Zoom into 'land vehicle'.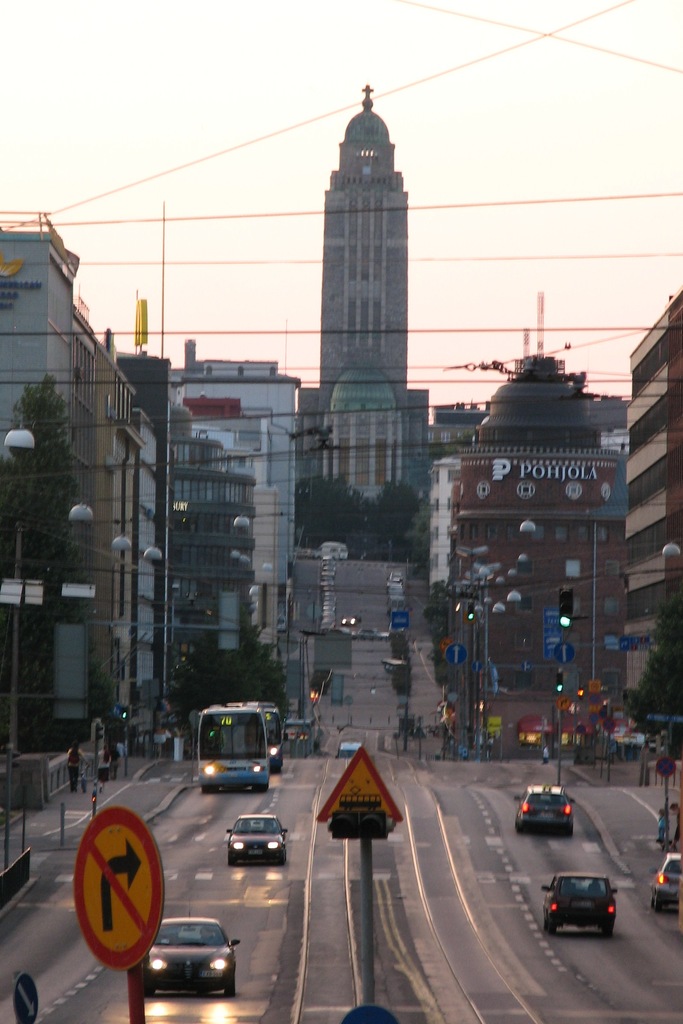
Zoom target: select_region(226, 811, 290, 865).
